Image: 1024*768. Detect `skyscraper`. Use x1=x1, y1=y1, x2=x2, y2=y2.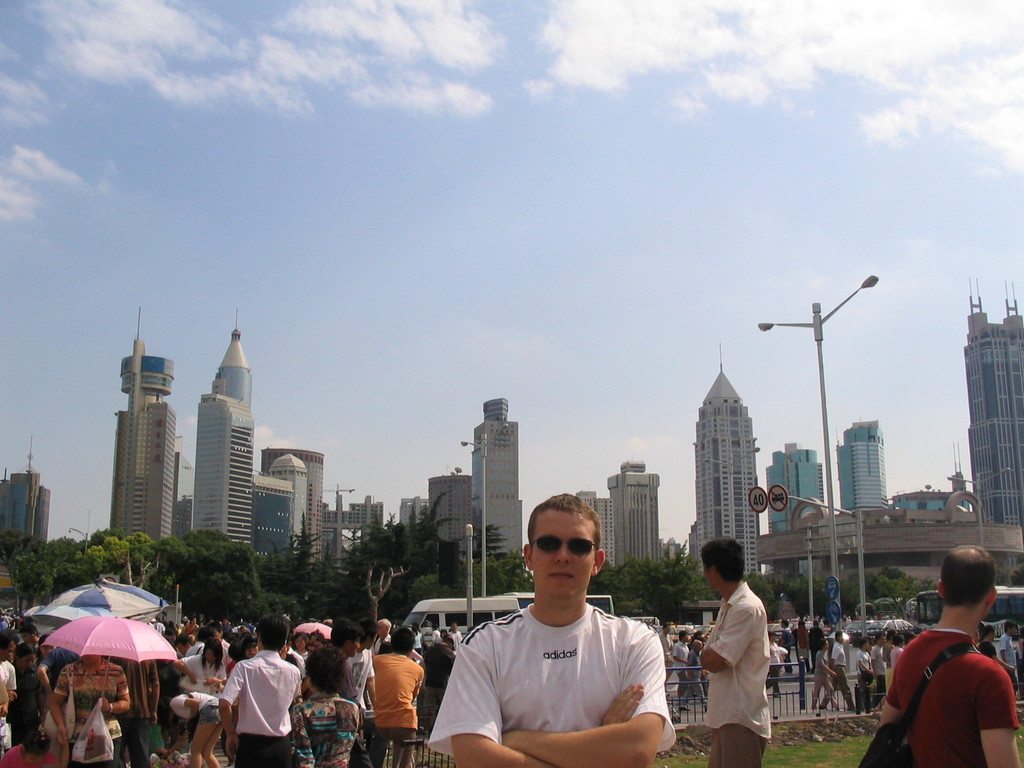
x1=189, y1=302, x2=307, y2=564.
